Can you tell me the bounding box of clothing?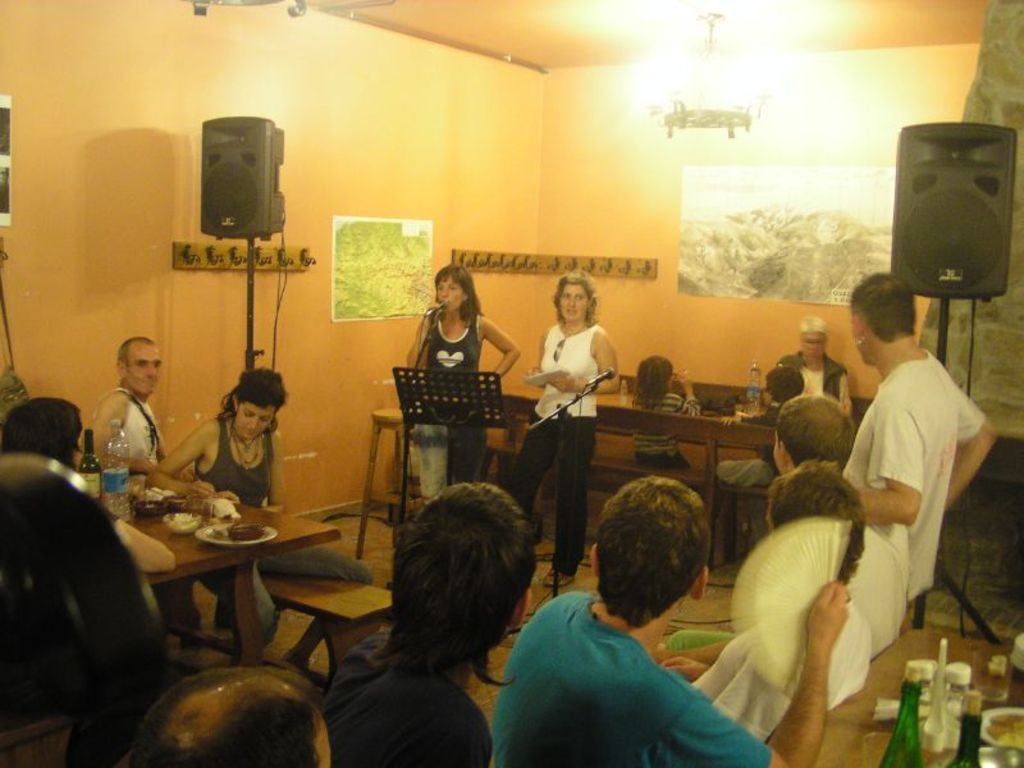
[x1=320, y1=625, x2=494, y2=767].
